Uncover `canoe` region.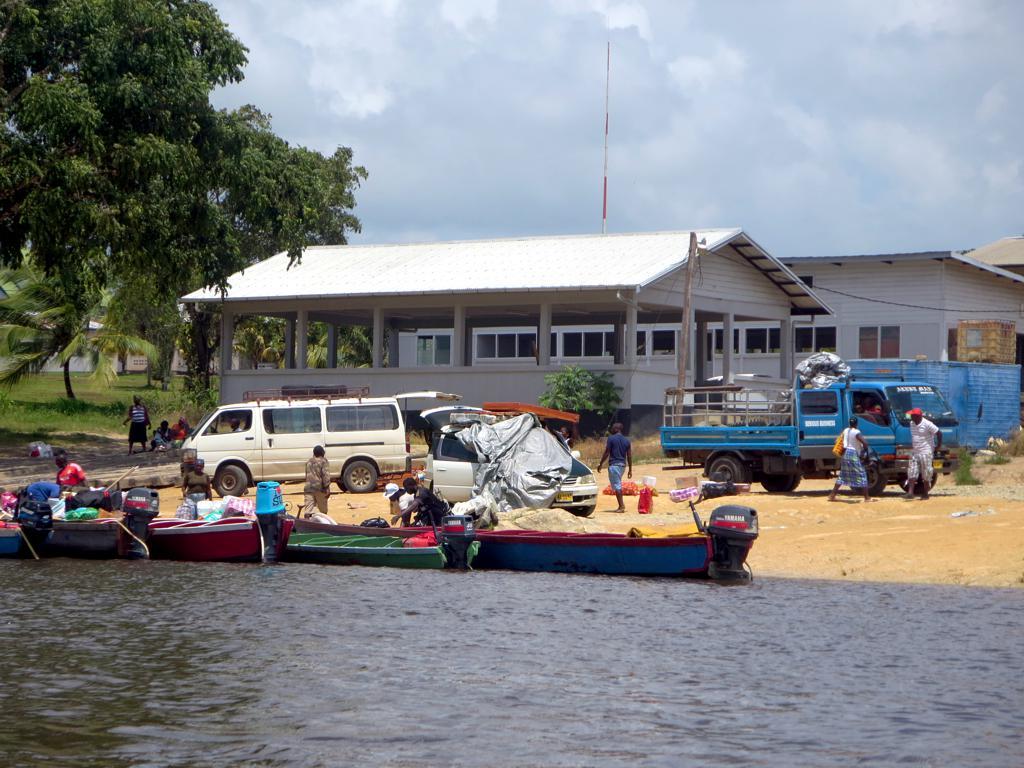
Uncovered: 32:511:149:560.
